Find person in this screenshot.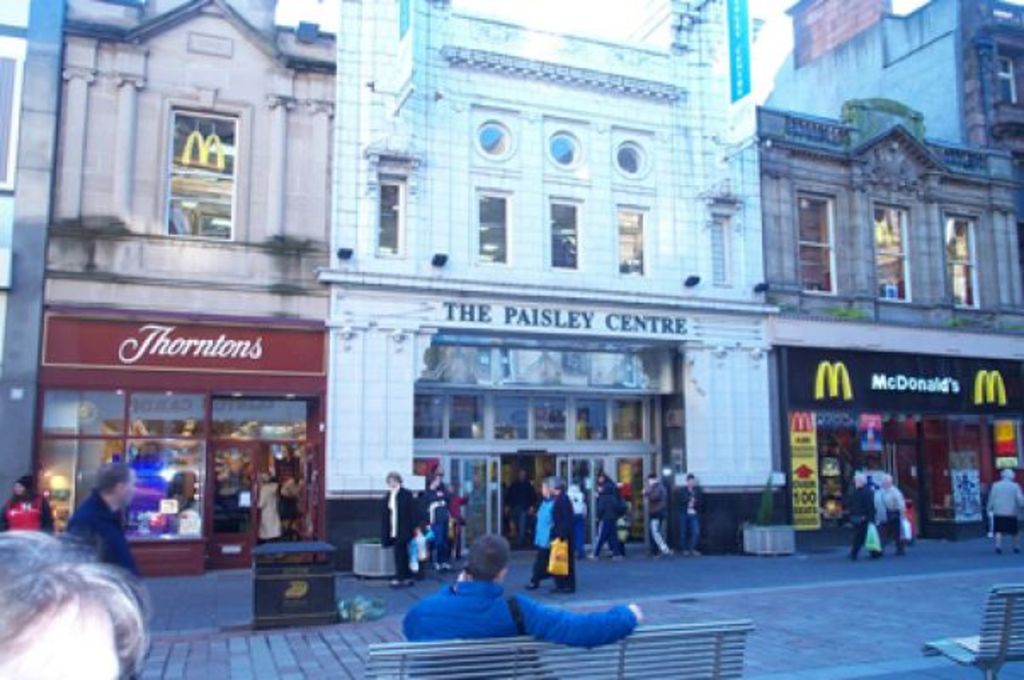
The bounding box for person is {"left": 871, "top": 471, "right": 908, "bottom": 554}.
